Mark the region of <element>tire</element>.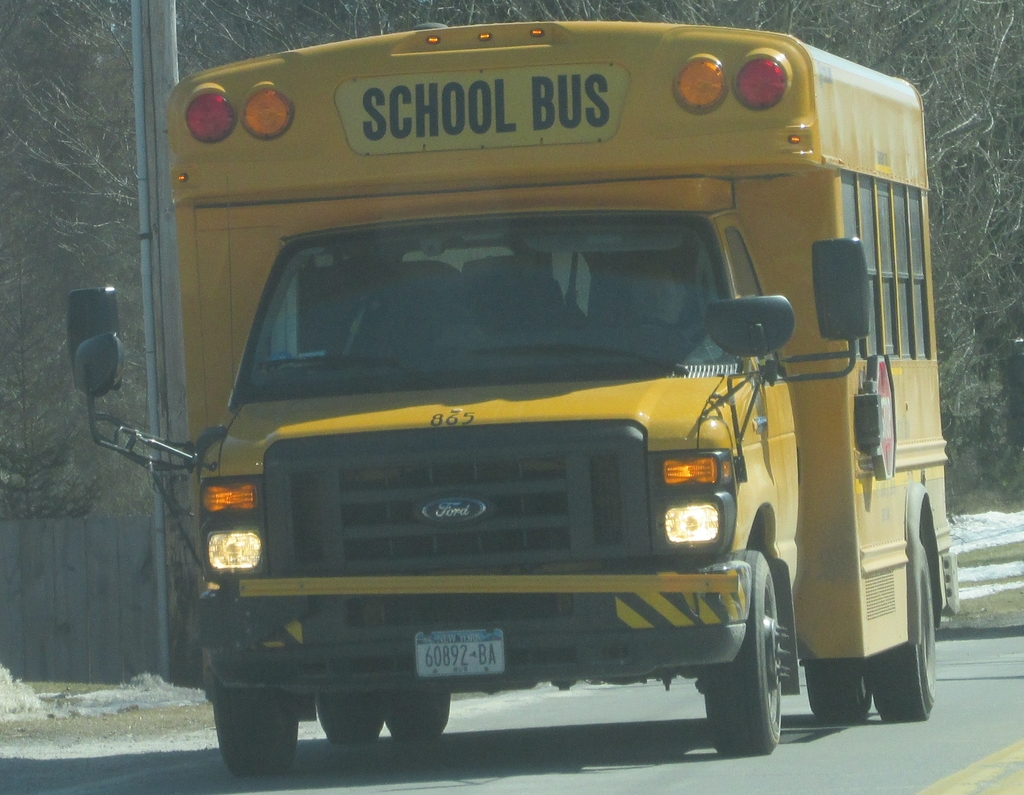
Region: locate(214, 671, 304, 778).
